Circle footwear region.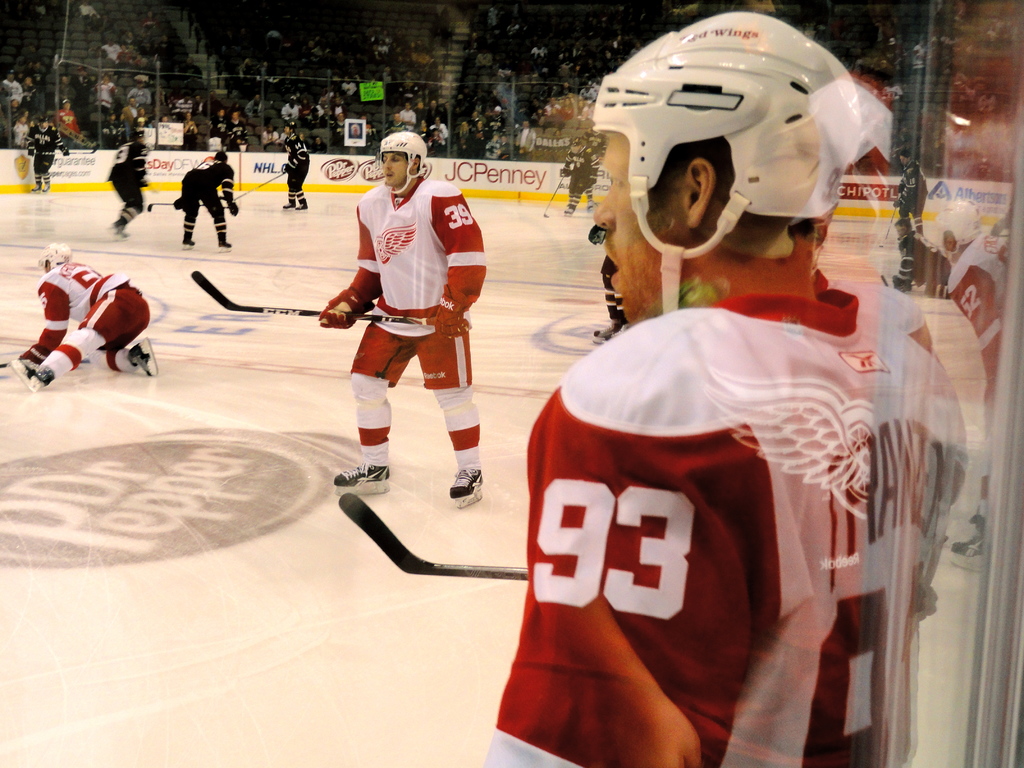
Region: (218, 241, 232, 248).
